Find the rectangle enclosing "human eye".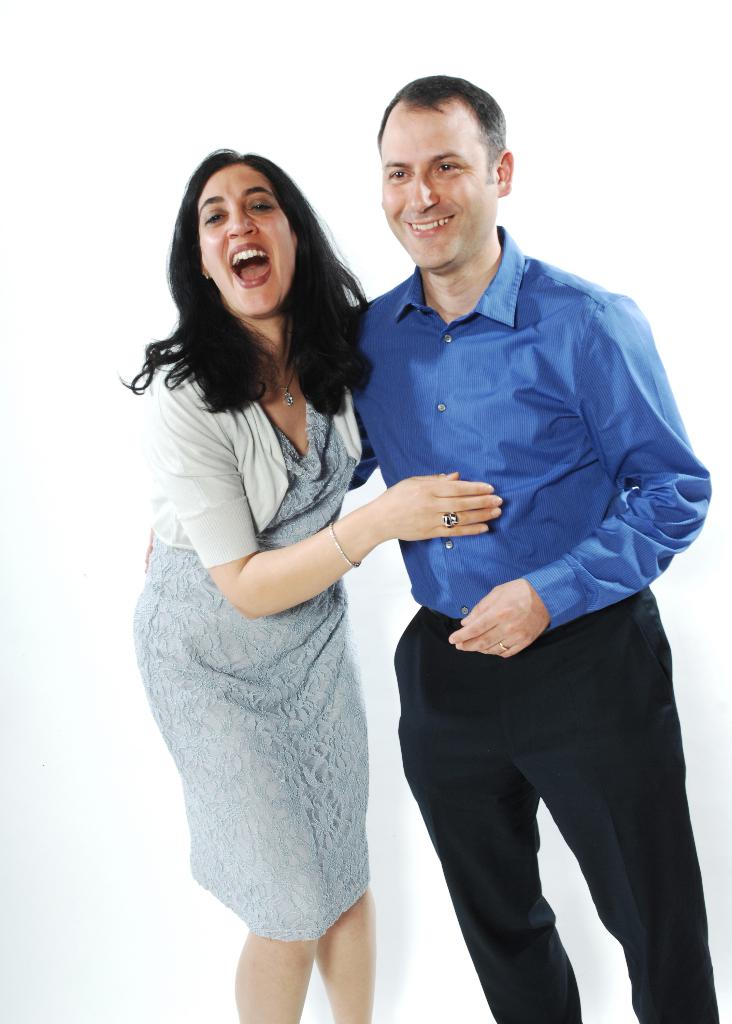
rect(434, 161, 461, 178).
